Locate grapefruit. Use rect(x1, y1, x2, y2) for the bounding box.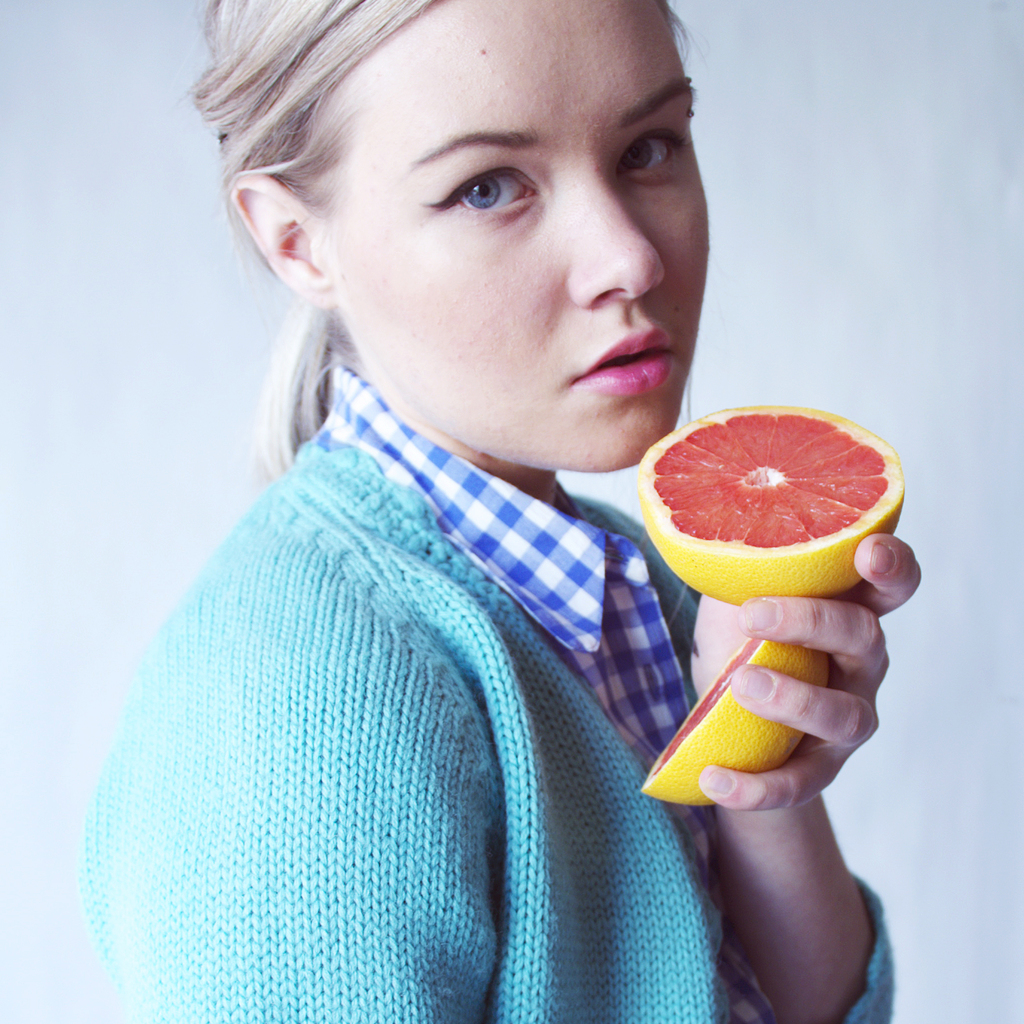
rect(638, 406, 908, 607).
